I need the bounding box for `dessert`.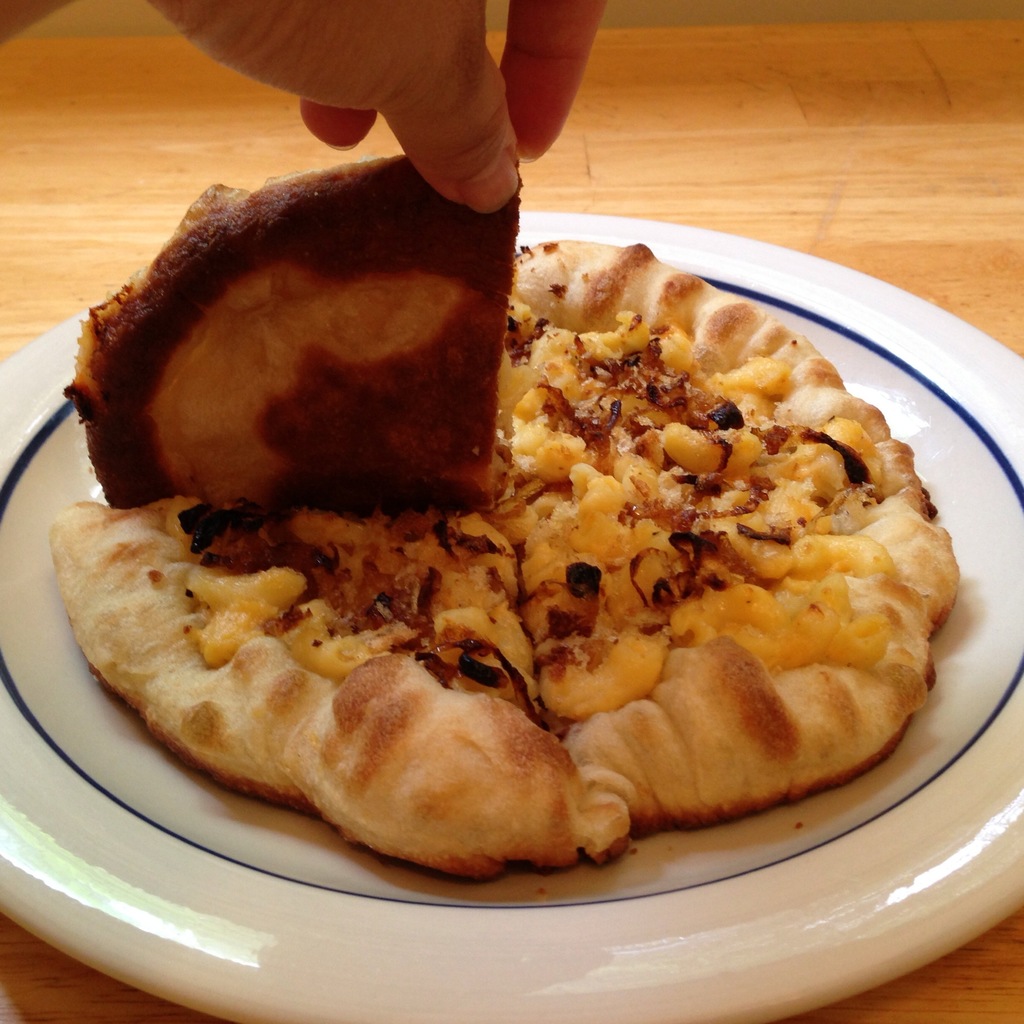
Here it is: left=61, top=240, right=940, bottom=900.
